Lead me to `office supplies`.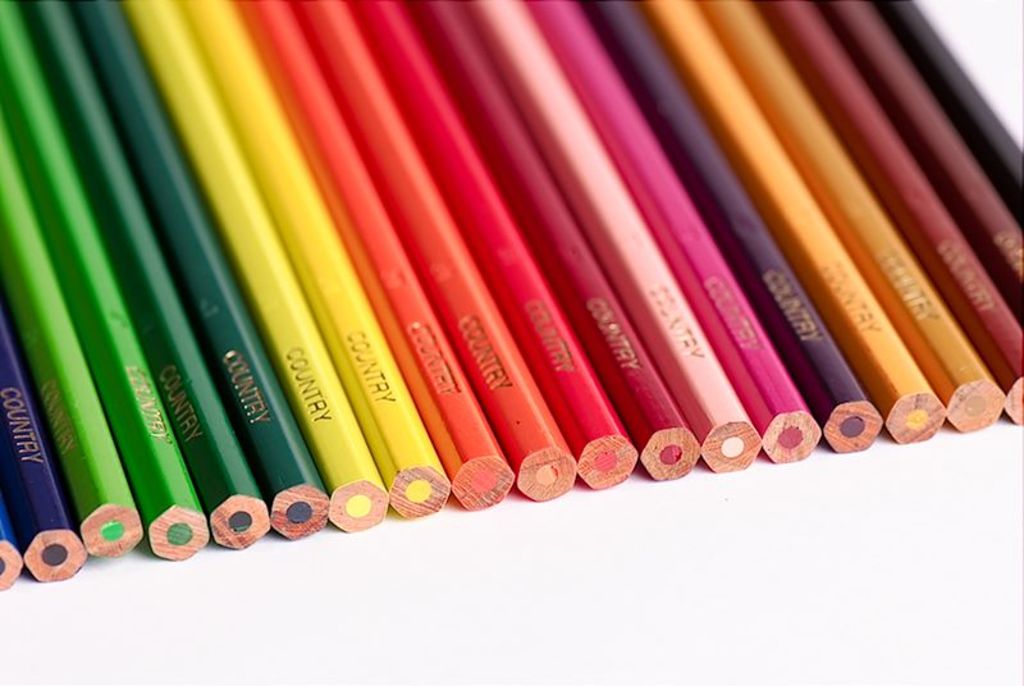
Lead to crop(0, 127, 136, 552).
